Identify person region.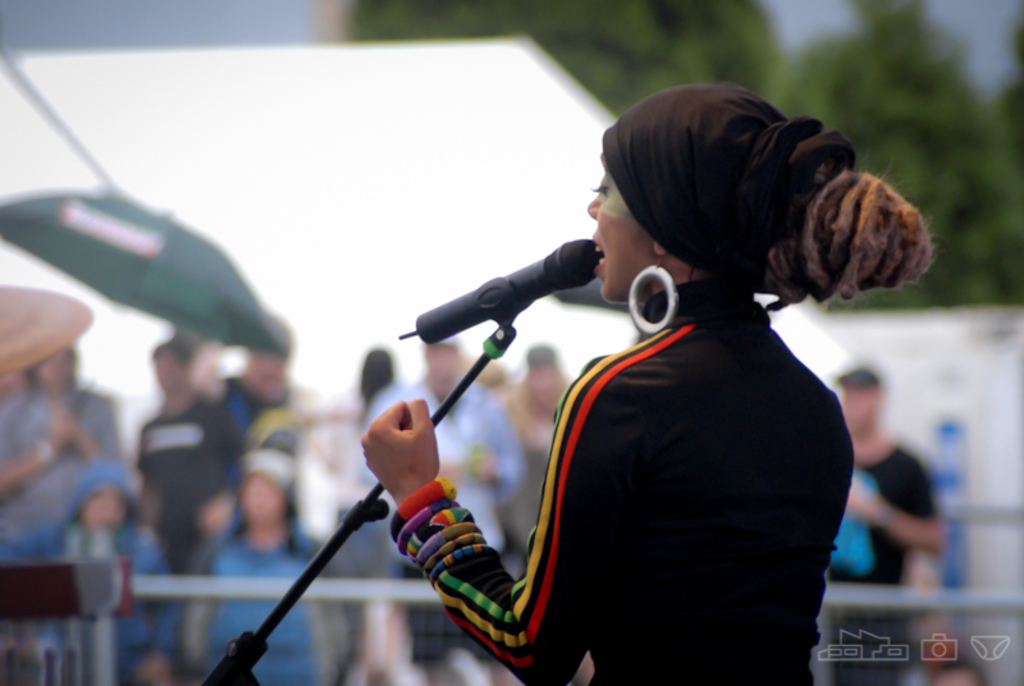
Region: bbox(507, 339, 568, 508).
